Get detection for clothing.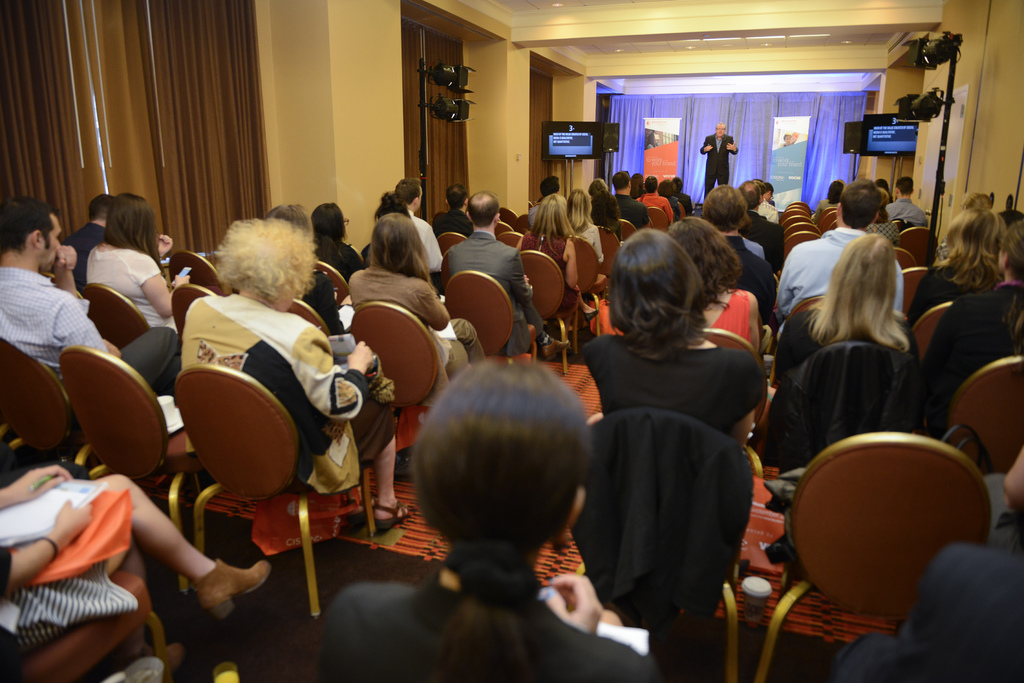
Detection: box=[757, 198, 779, 226].
